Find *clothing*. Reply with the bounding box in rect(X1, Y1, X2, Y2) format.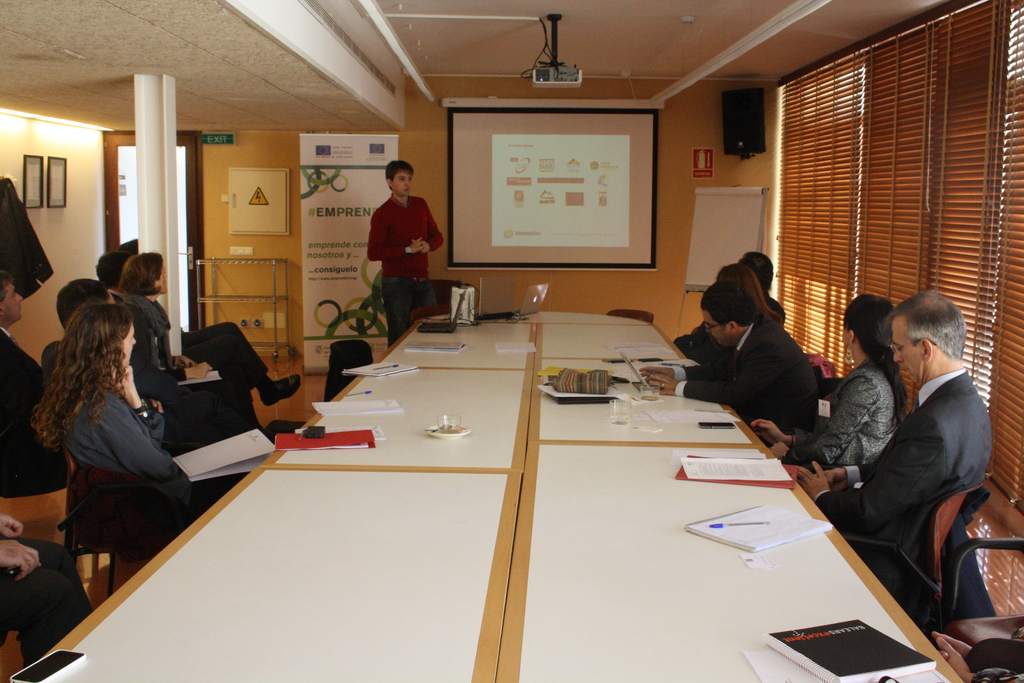
rect(963, 627, 1023, 682).
